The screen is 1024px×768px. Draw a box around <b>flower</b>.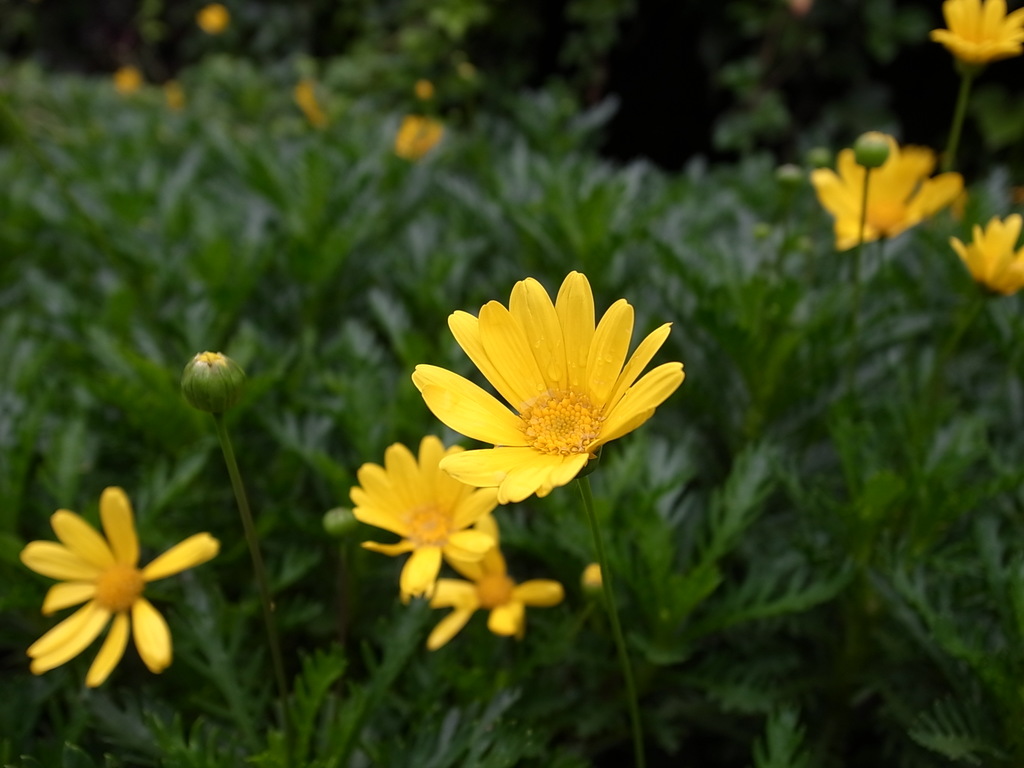
x1=345, y1=436, x2=504, y2=603.
